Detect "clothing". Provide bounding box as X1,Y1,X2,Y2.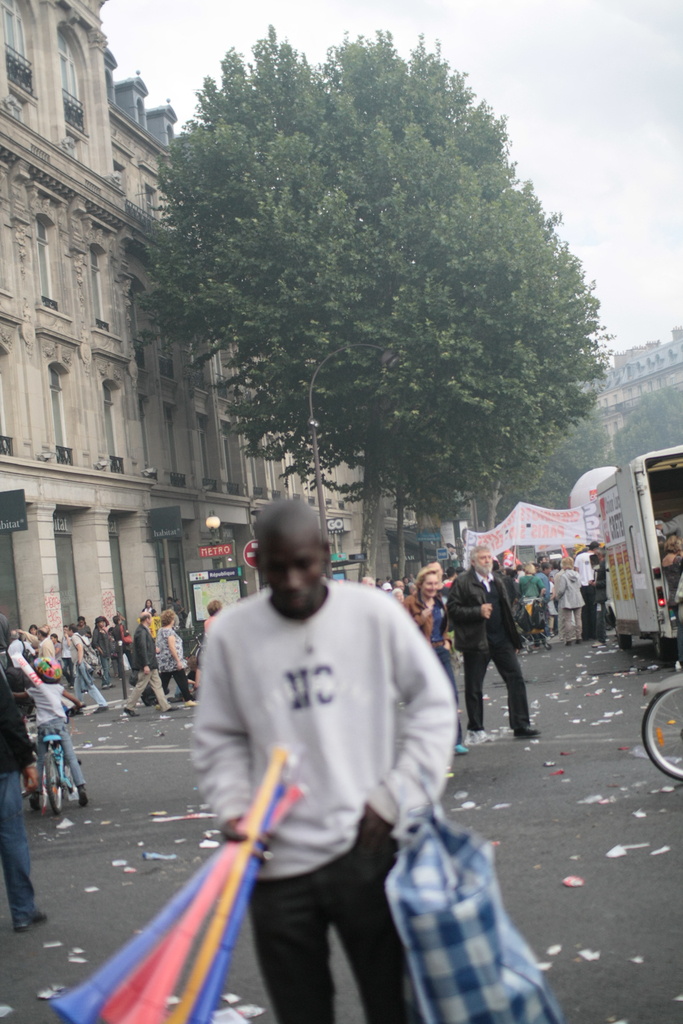
547,575,578,619.
